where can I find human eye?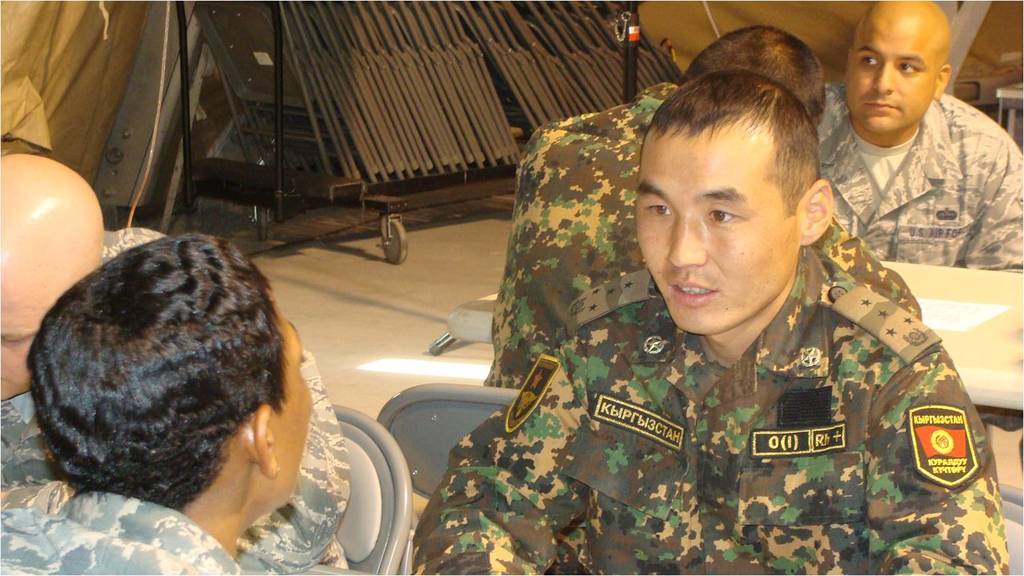
You can find it at crop(854, 52, 879, 71).
